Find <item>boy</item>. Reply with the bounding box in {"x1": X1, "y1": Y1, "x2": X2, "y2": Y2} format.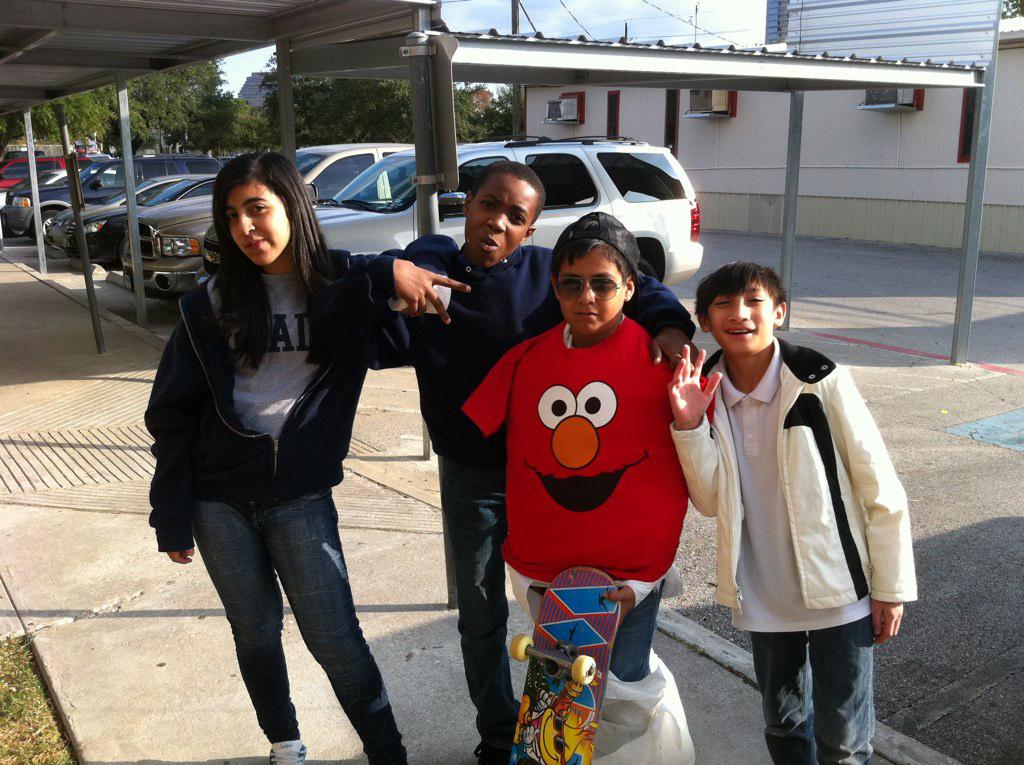
{"x1": 667, "y1": 225, "x2": 902, "y2": 740}.
